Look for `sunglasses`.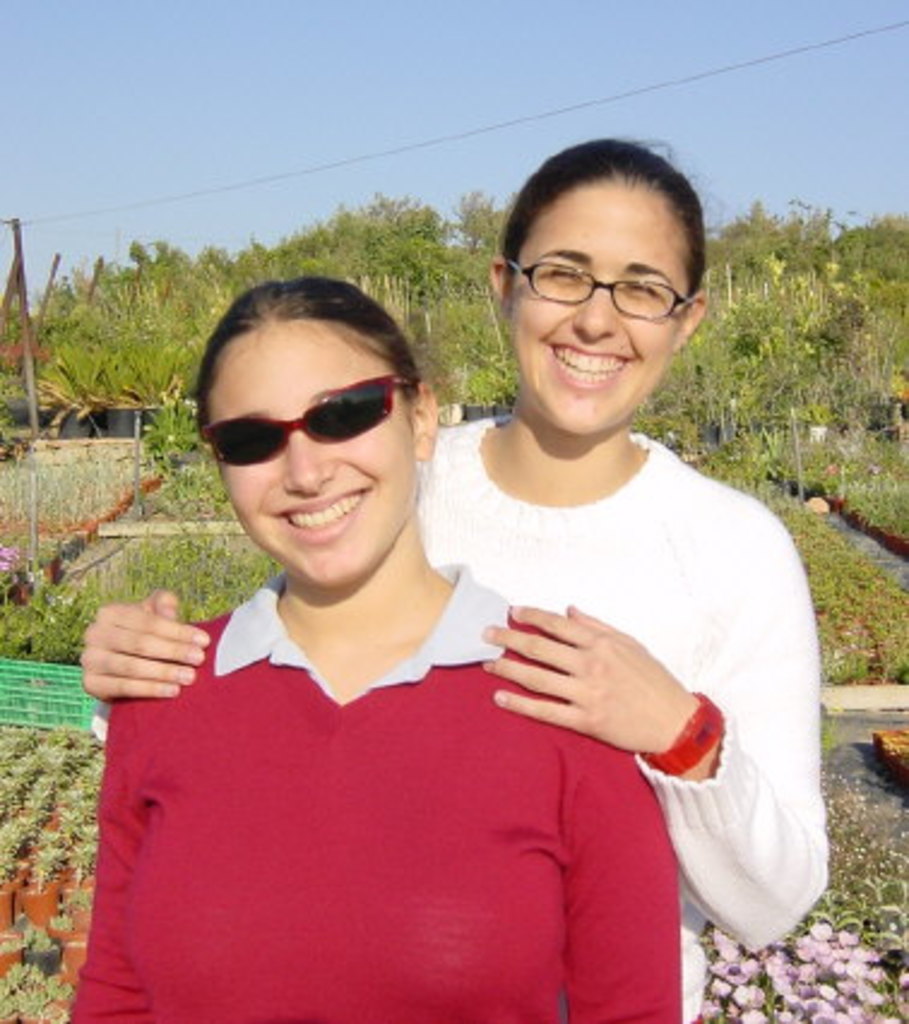
Found: bbox=[202, 373, 418, 474].
